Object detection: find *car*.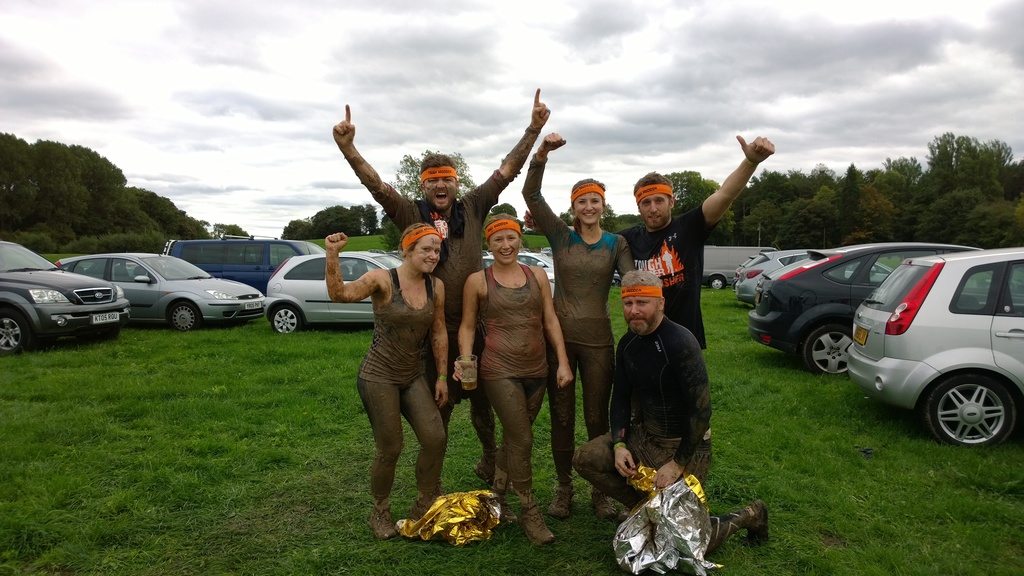
region(519, 247, 555, 269).
